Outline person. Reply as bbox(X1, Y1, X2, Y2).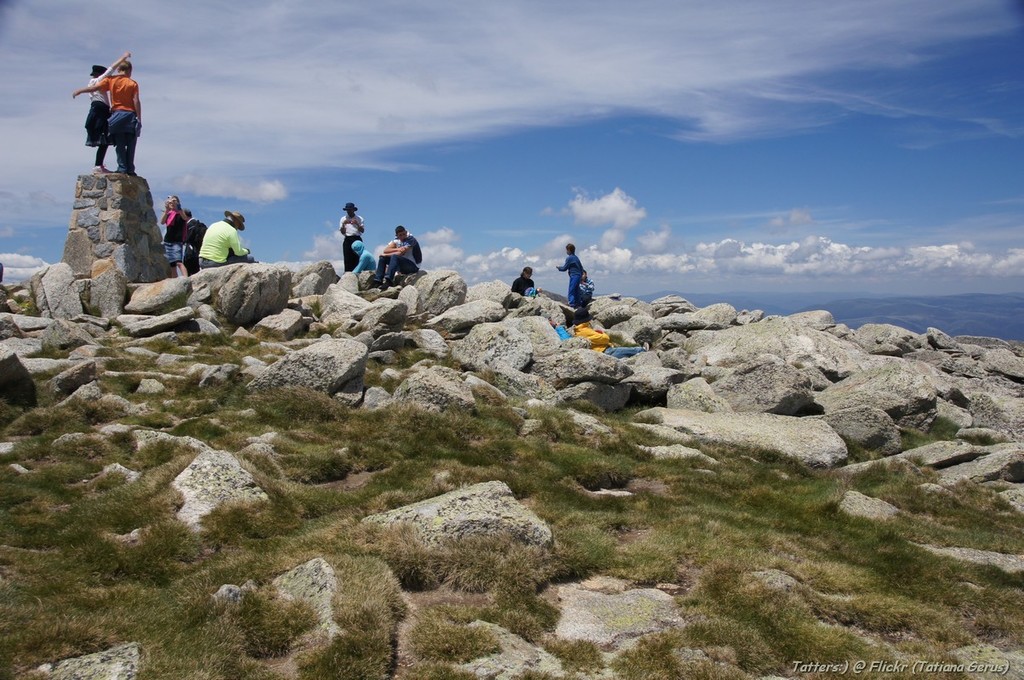
bbox(336, 202, 364, 271).
